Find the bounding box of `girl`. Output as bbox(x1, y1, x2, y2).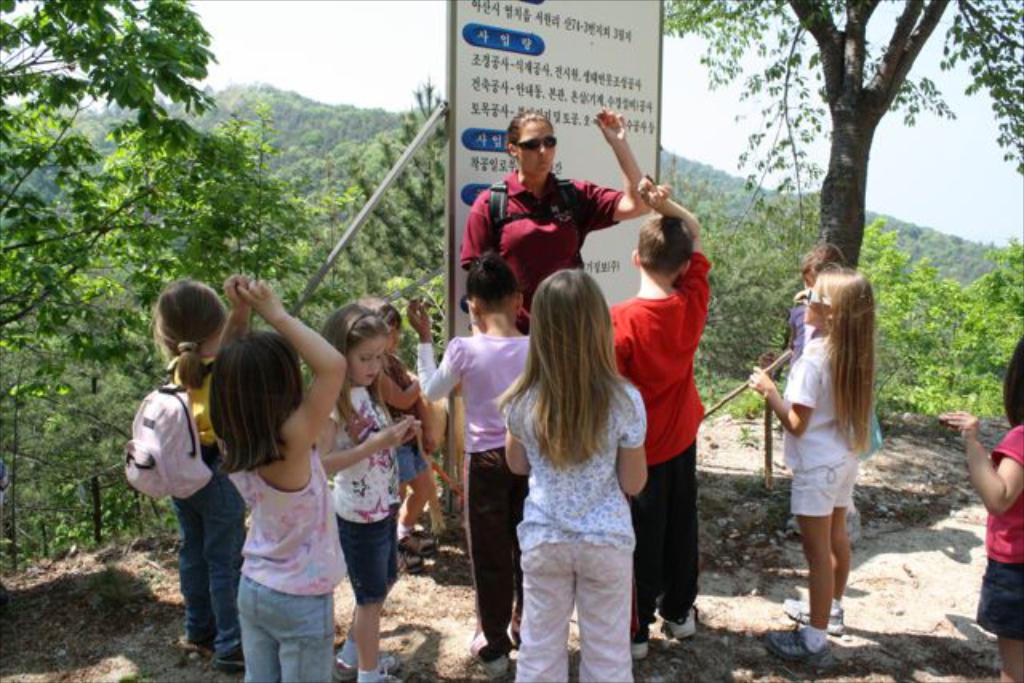
bbox(210, 277, 349, 681).
